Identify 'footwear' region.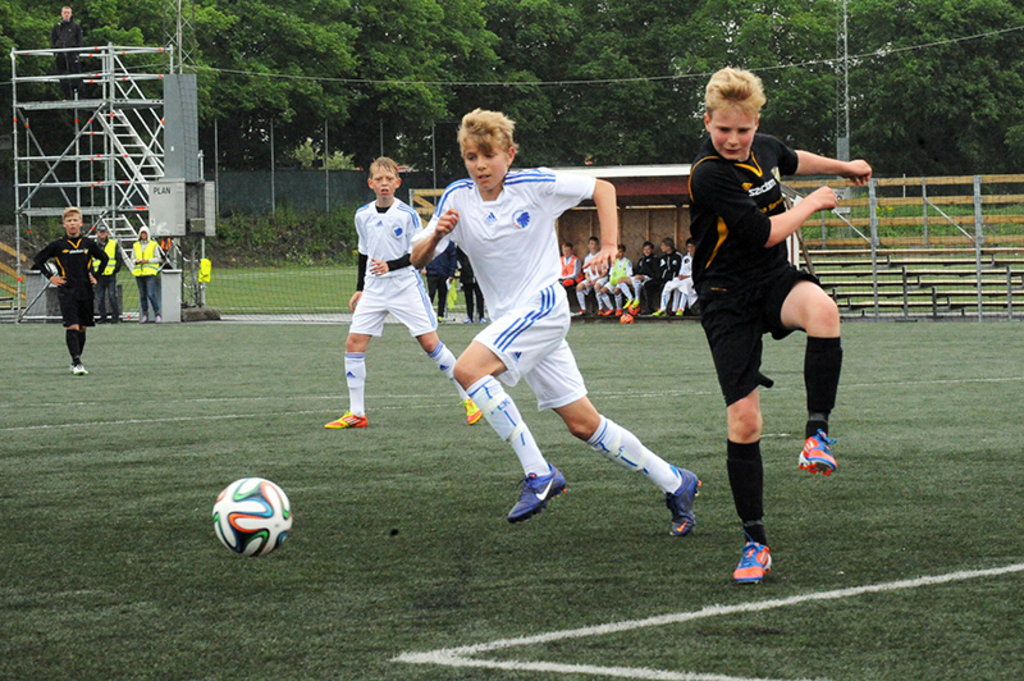
Region: {"left": 326, "top": 410, "right": 370, "bottom": 431}.
